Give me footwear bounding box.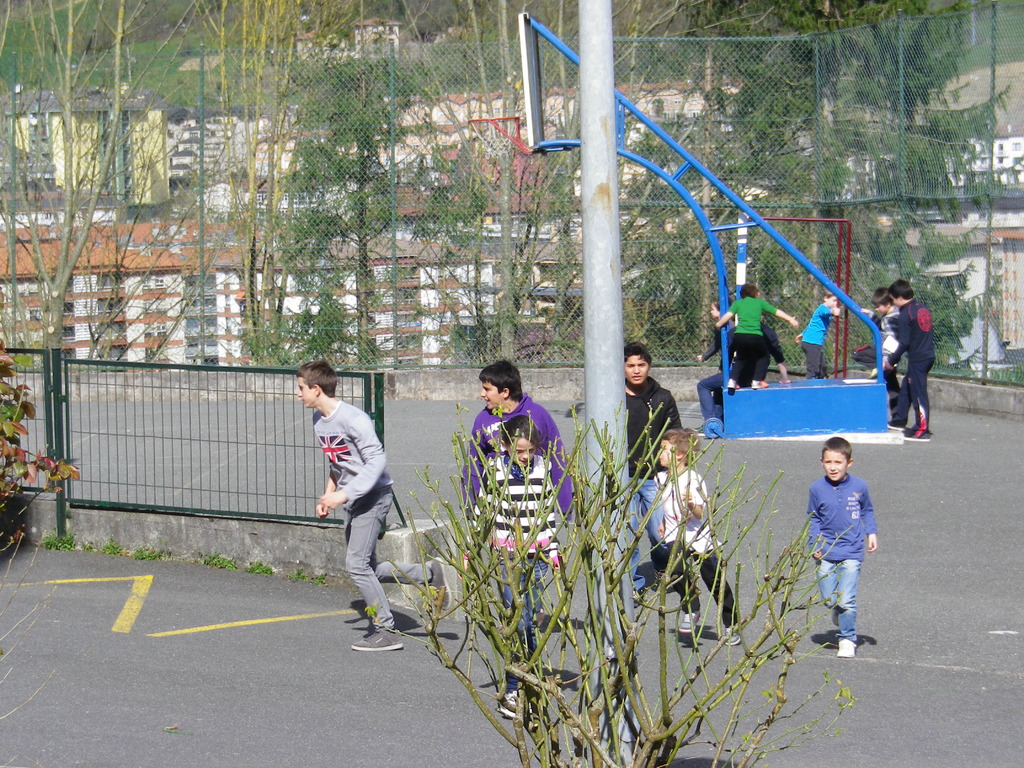
region(692, 425, 705, 431).
